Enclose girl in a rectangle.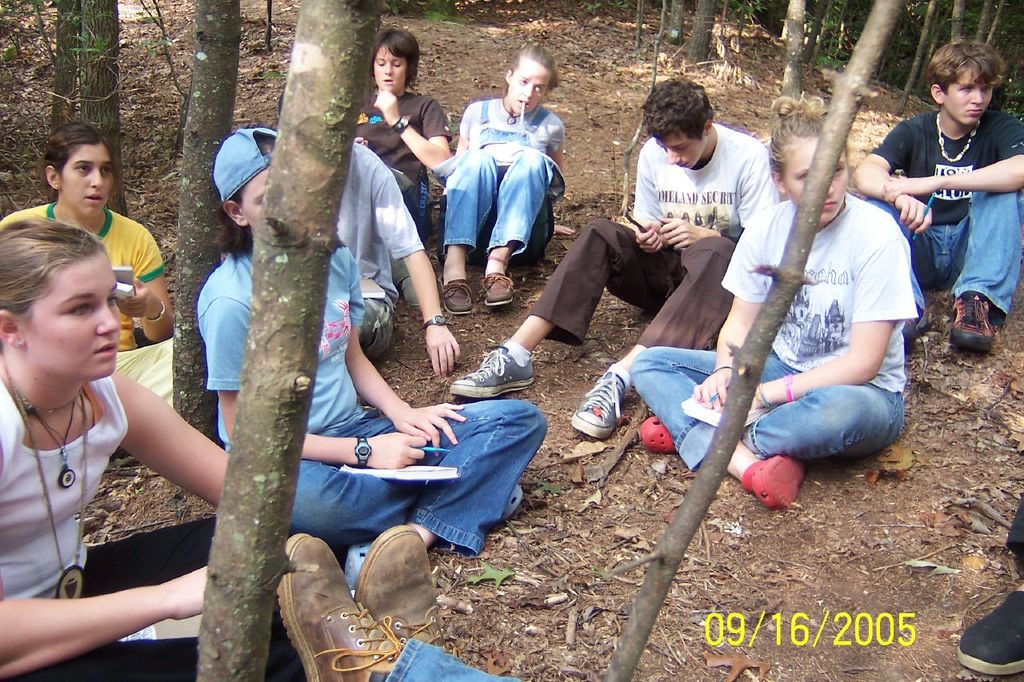
{"x1": 432, "y1": 38, "x2": 567, "y2": 315}.
